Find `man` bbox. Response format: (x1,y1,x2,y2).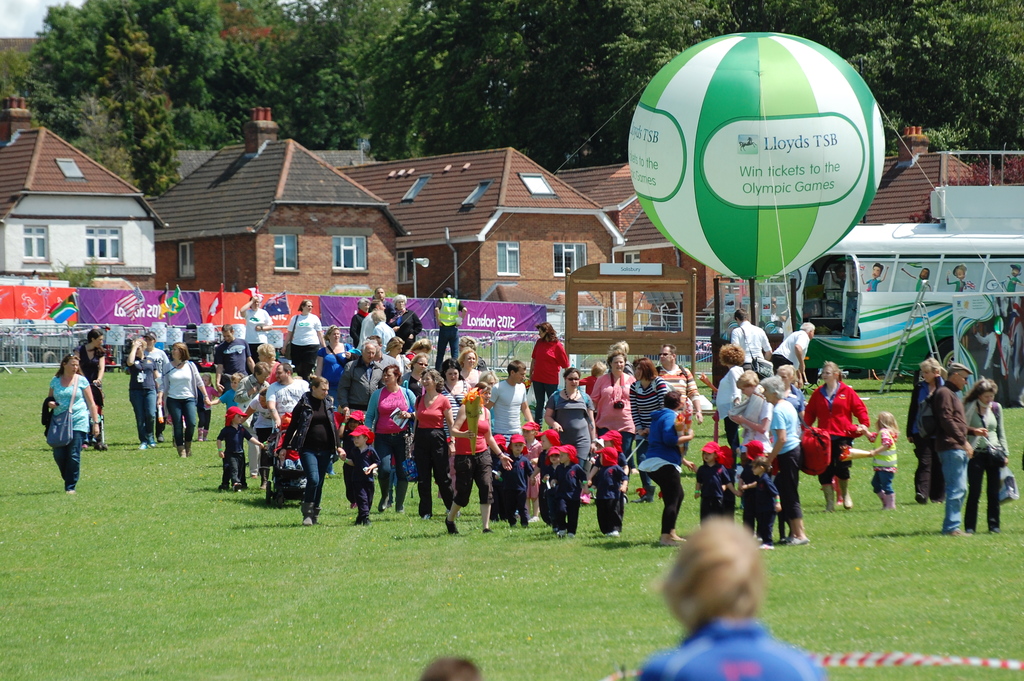
(265,358,307,431).
